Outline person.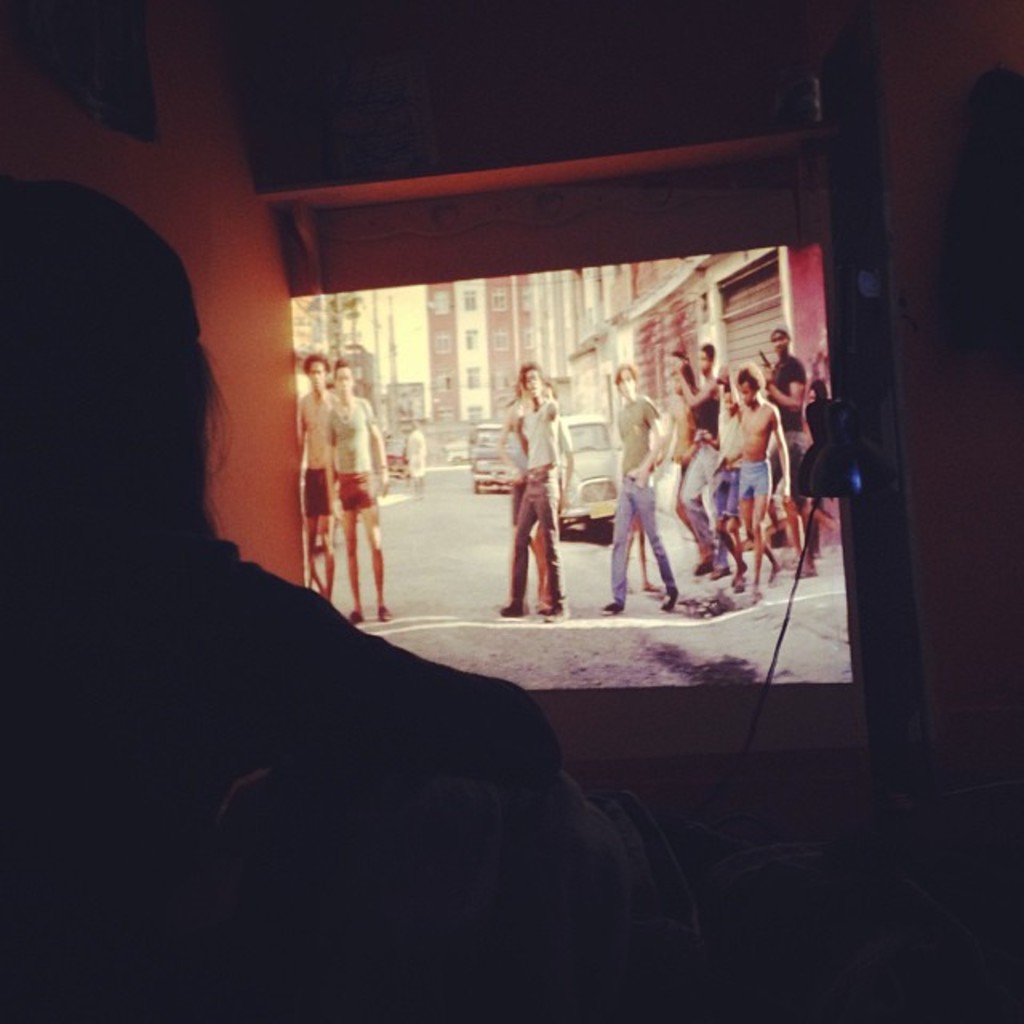
Outline: bbox(755, 314, 819, 555).
